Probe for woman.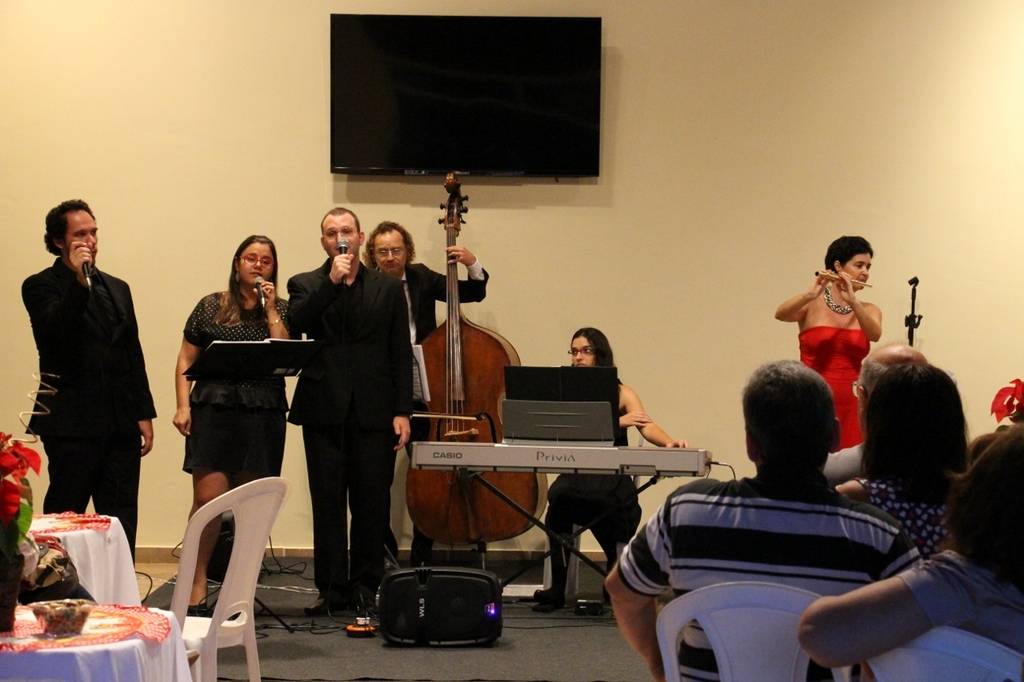
Probe result: select_region(180, 229, 303, 615).
